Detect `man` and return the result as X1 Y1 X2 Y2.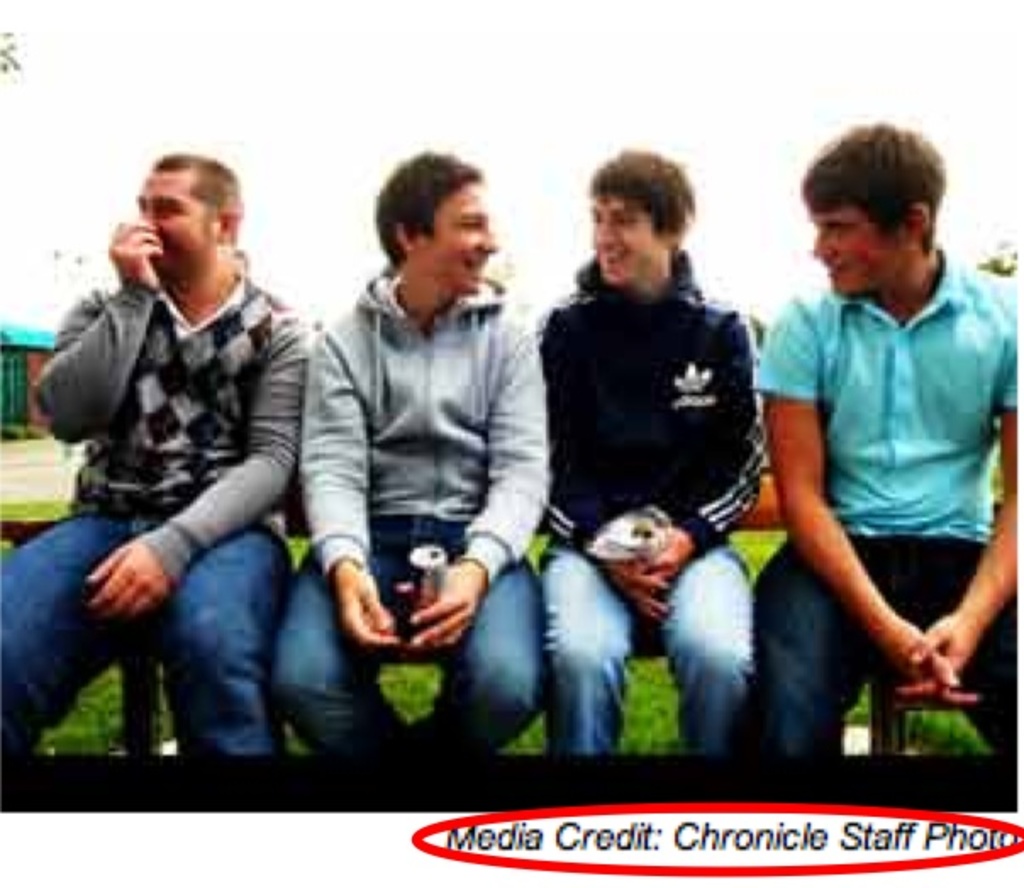
275 149 543 763.
